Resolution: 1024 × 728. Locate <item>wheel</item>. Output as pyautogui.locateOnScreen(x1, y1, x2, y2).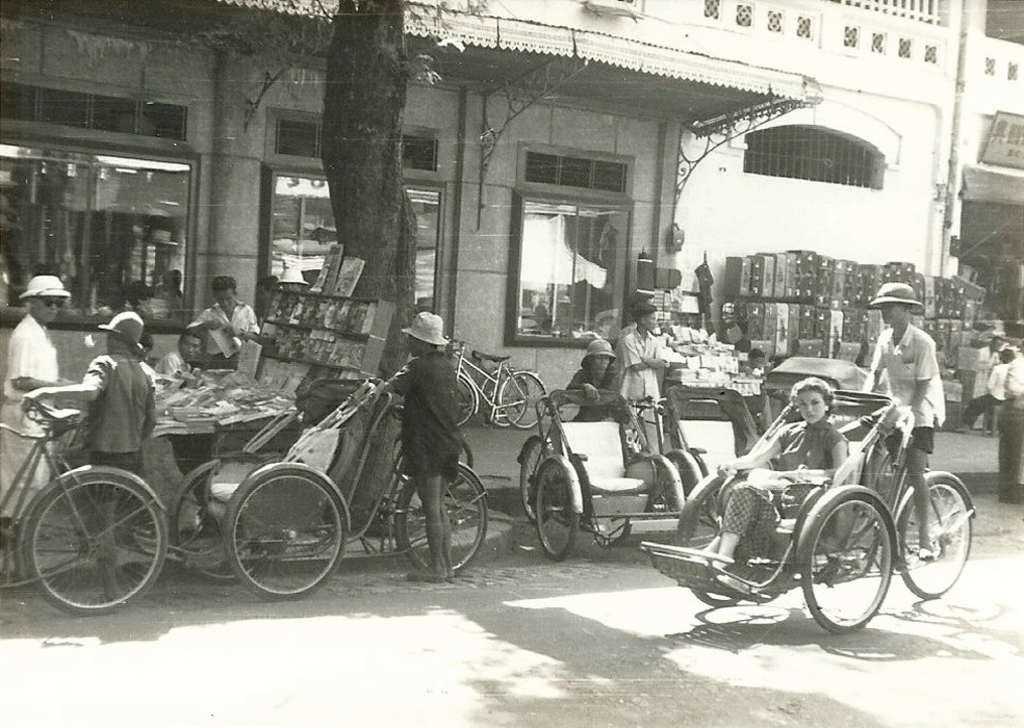
pyautogui.locateOnScreen(895, 475, 967, 593).
